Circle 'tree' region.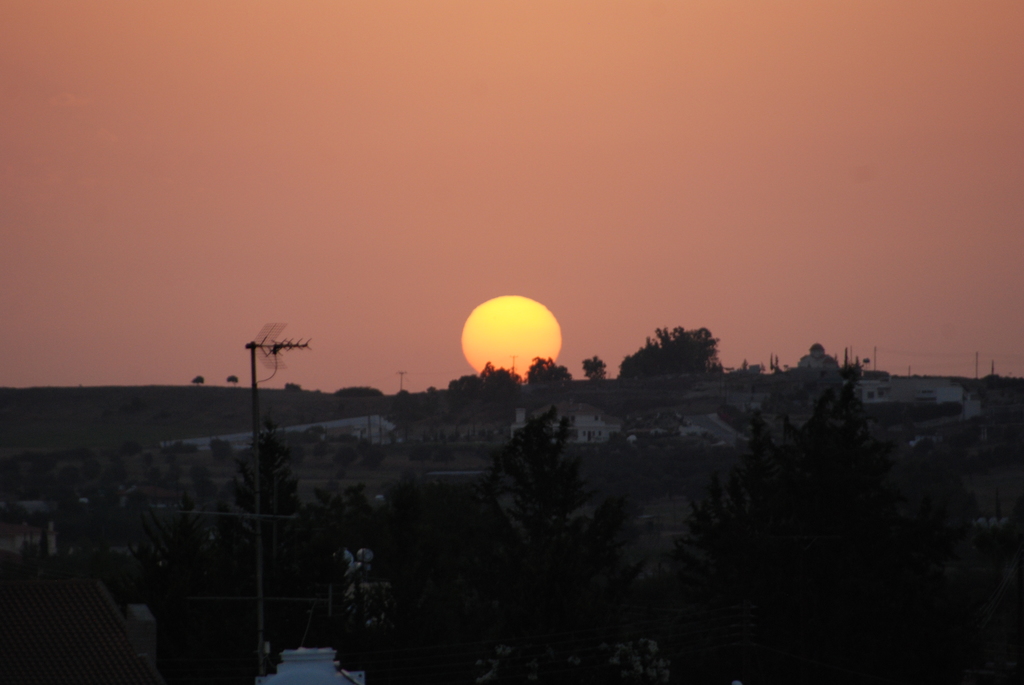
Region: select_region(476, 404, 657, 684).
